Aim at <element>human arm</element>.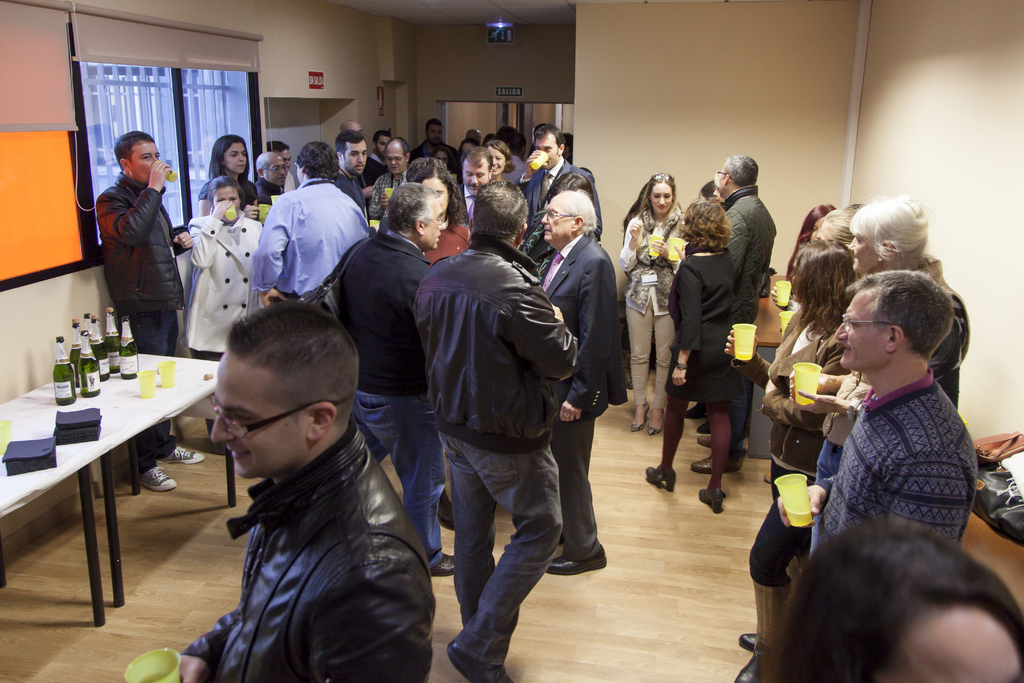
Aimed at {"x1": 560, "y1": 257, "x2": 609, "y2": 422}.
